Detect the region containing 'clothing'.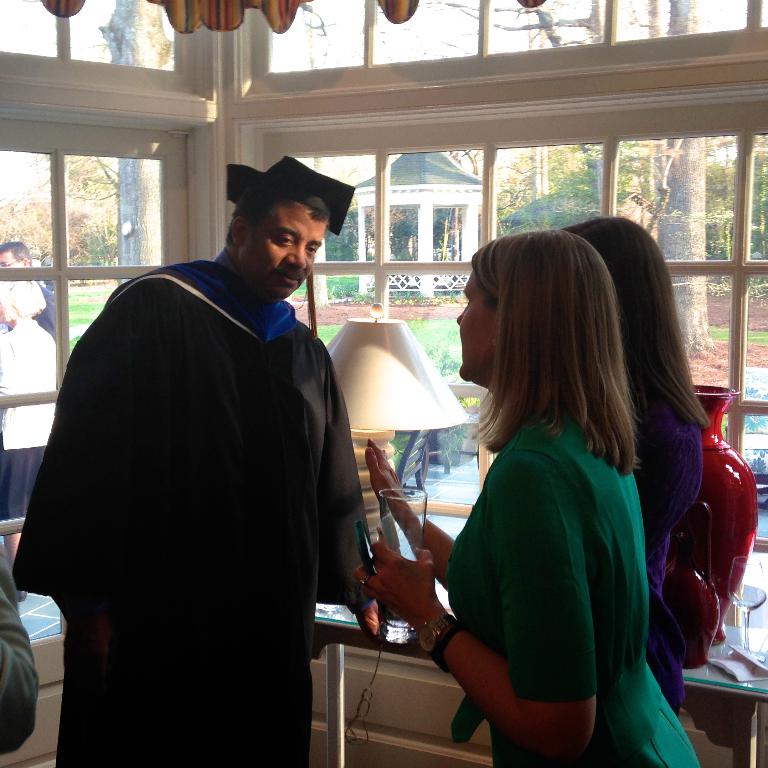
x1=0, y1=280, x2=47, y2=320.
